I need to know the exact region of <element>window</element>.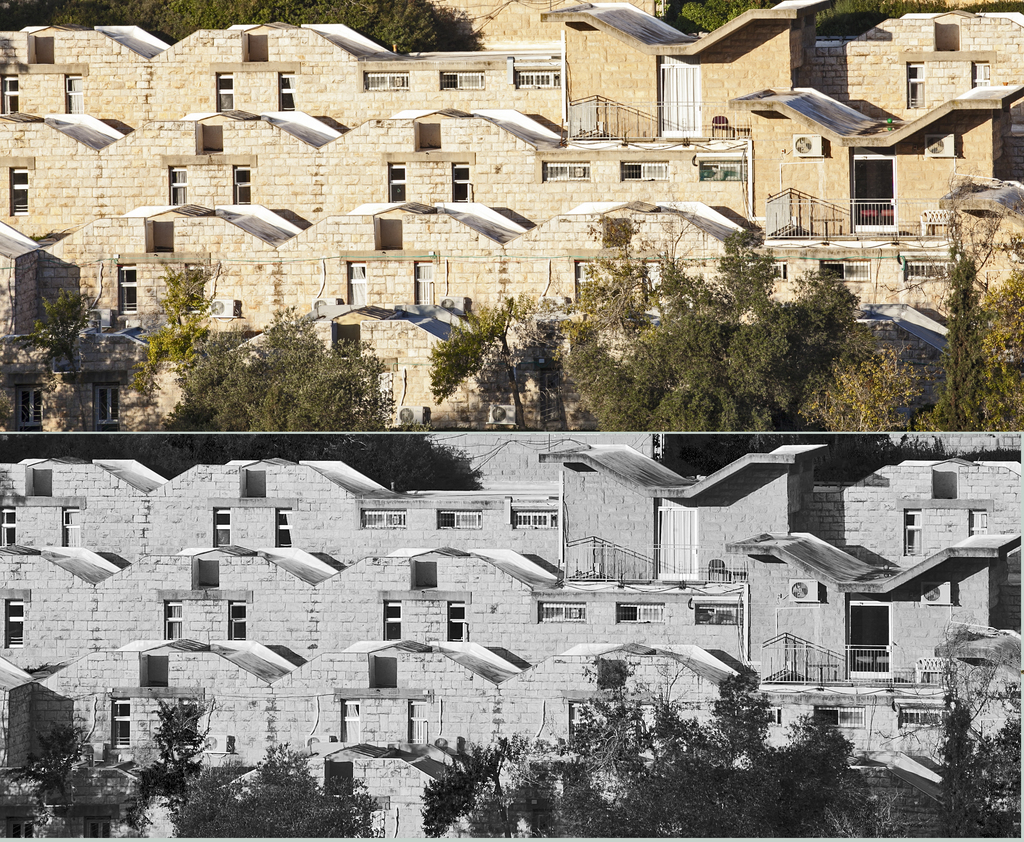
Region: bbox(184, 263, 204, 305).
